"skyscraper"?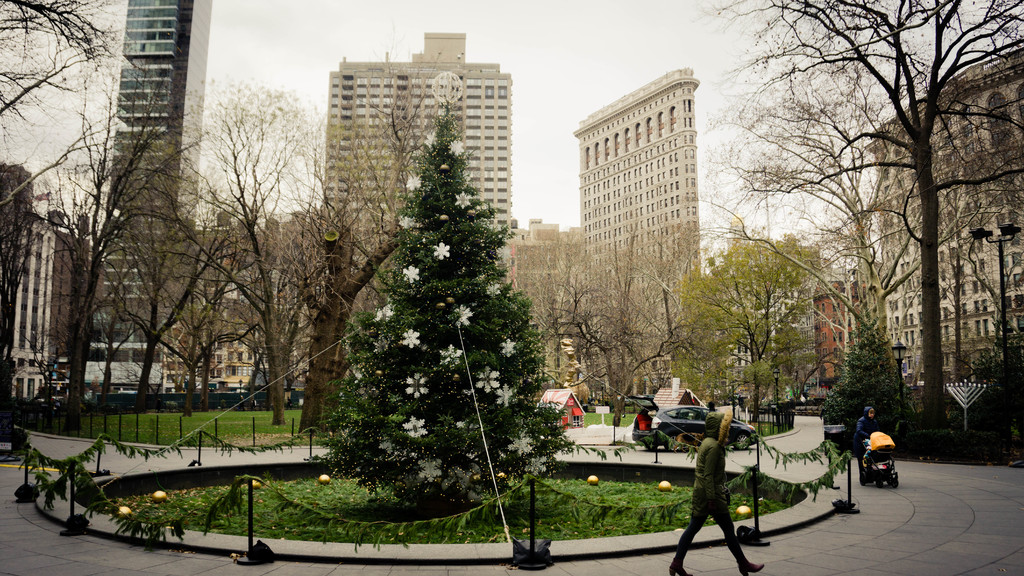
l=322, t=24, r=522, b=307
